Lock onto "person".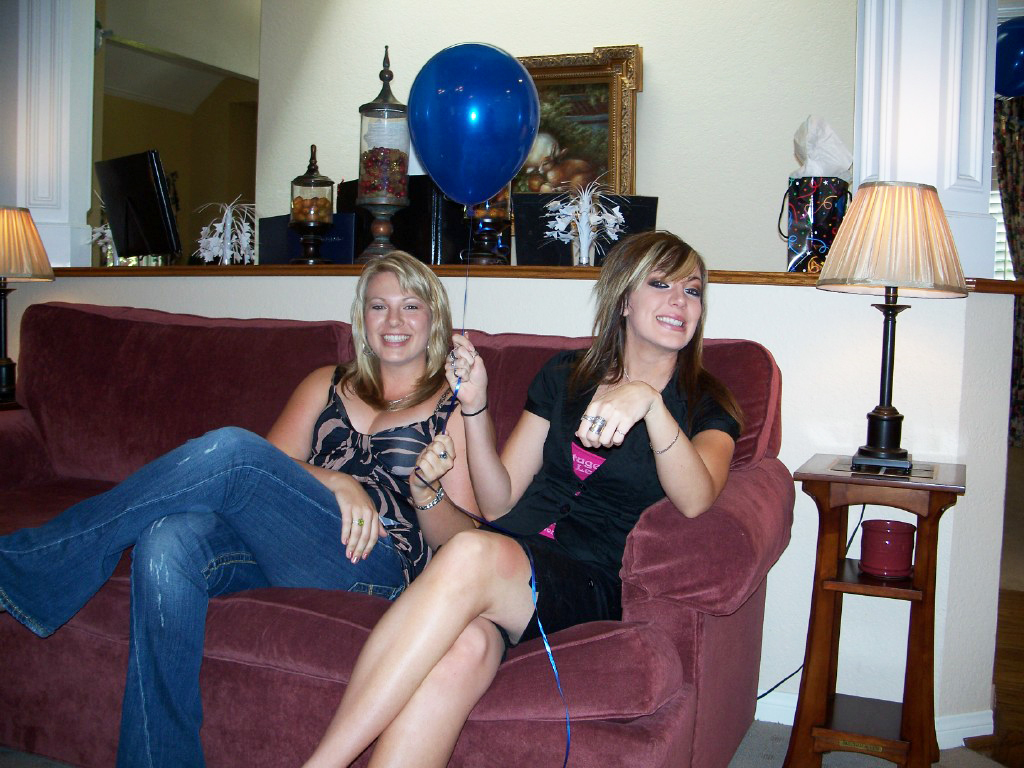
Locked: {"left": 0, "top": 248, "right": 475, "bottom": 767}.
